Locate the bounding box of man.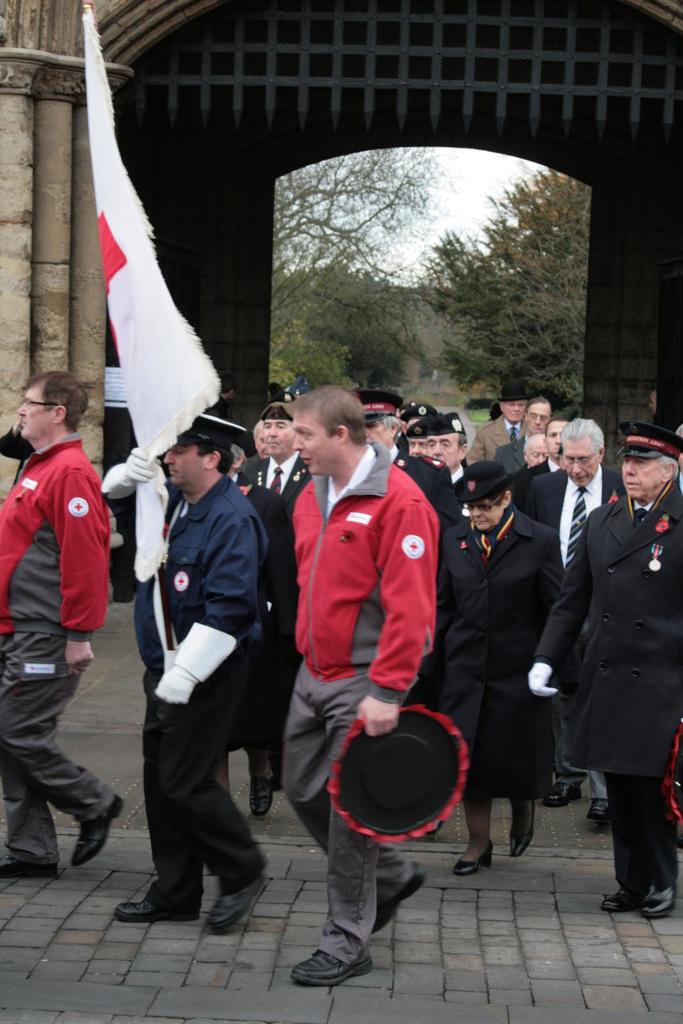
Bounding box: 121/376/682/988.
